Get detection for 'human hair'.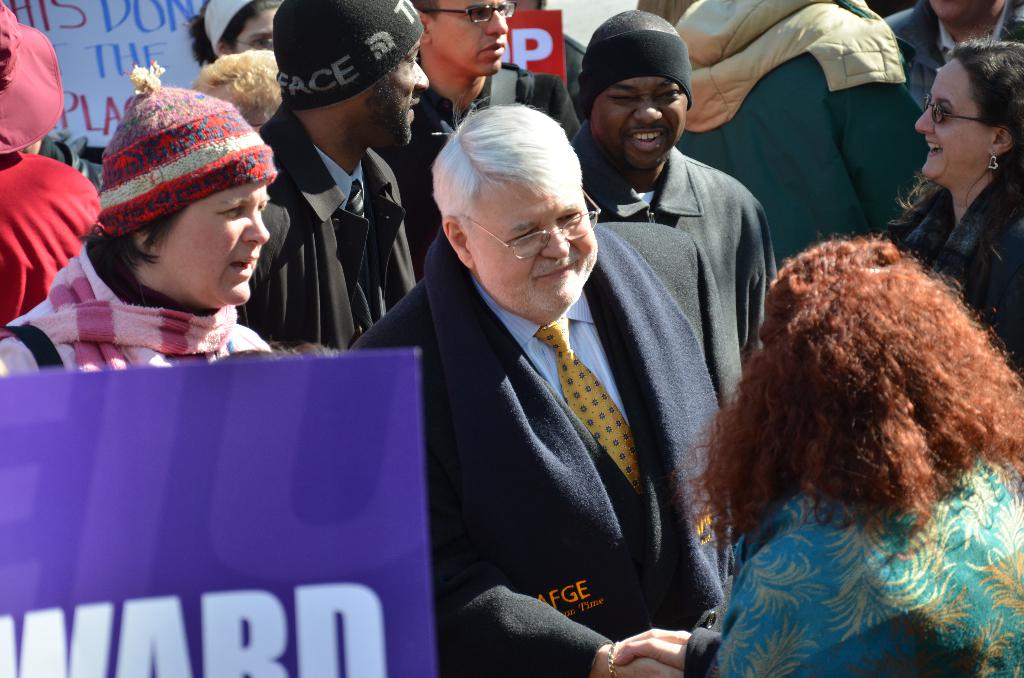
Detection: [75, 202, 184, 284].
